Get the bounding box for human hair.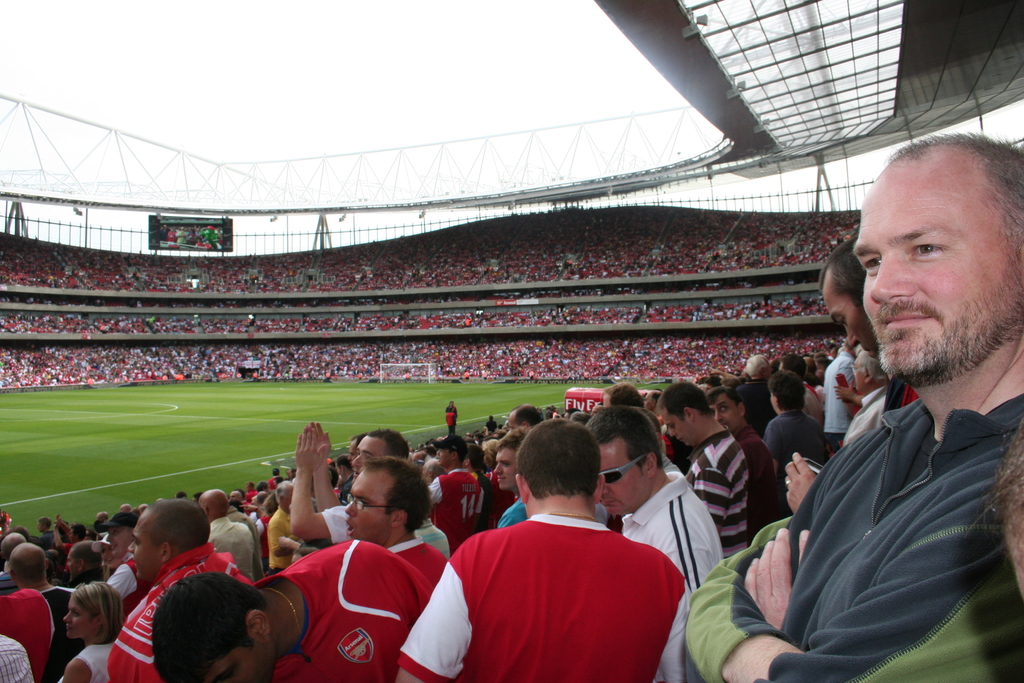
x1=276 y1=478 x2=297 y2=497.
